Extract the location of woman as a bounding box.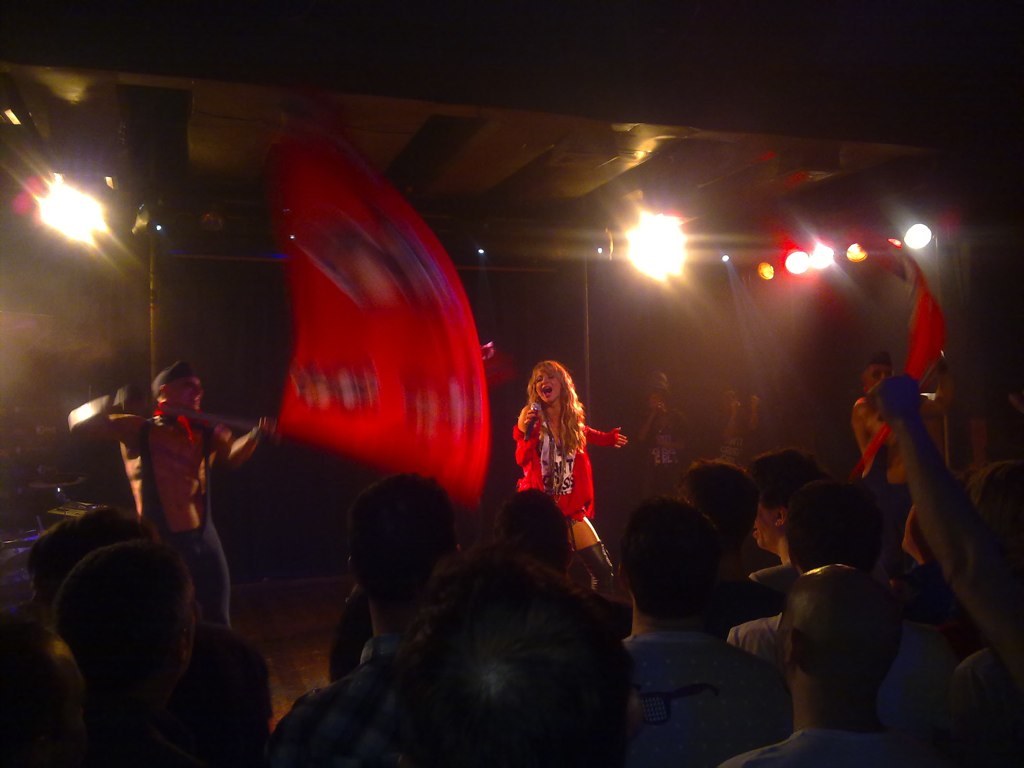
region(708, 389, 767, 459).
